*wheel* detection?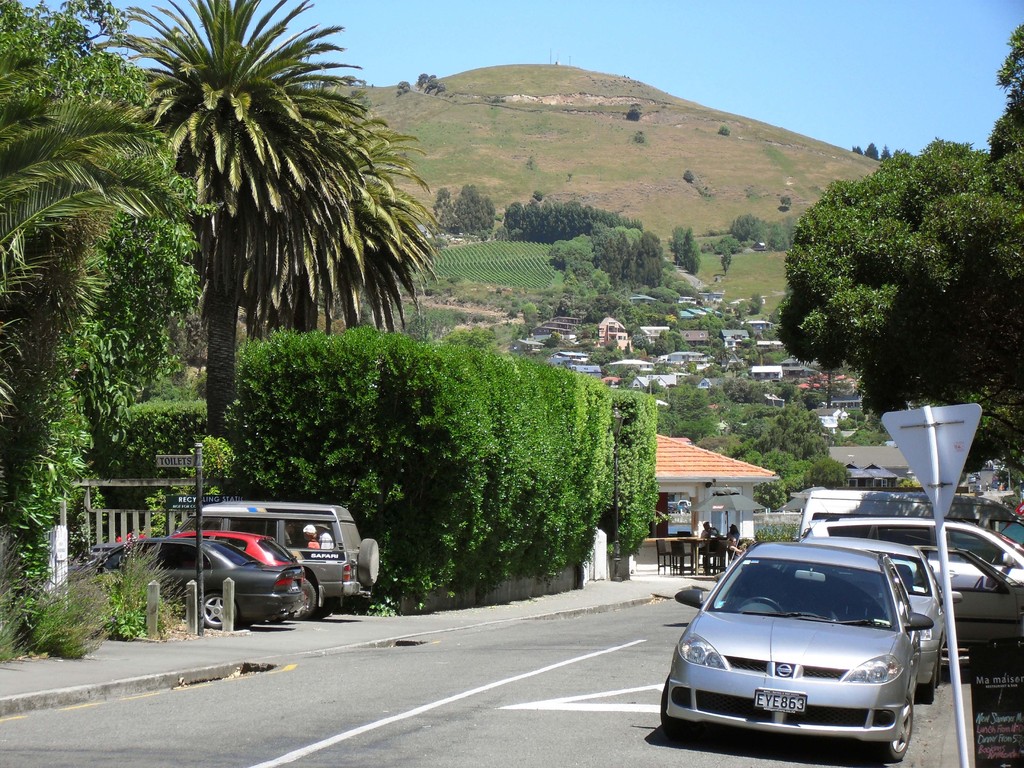
box(916, 669, 939, 706)
